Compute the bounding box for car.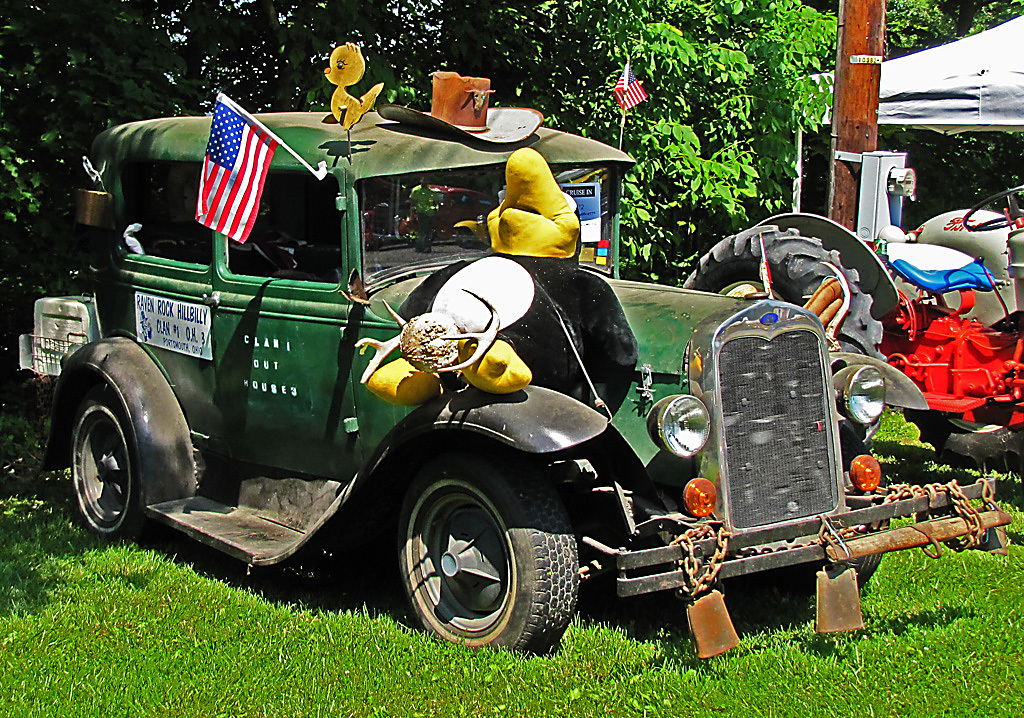
bbox(12, 107, 1013, 655).
